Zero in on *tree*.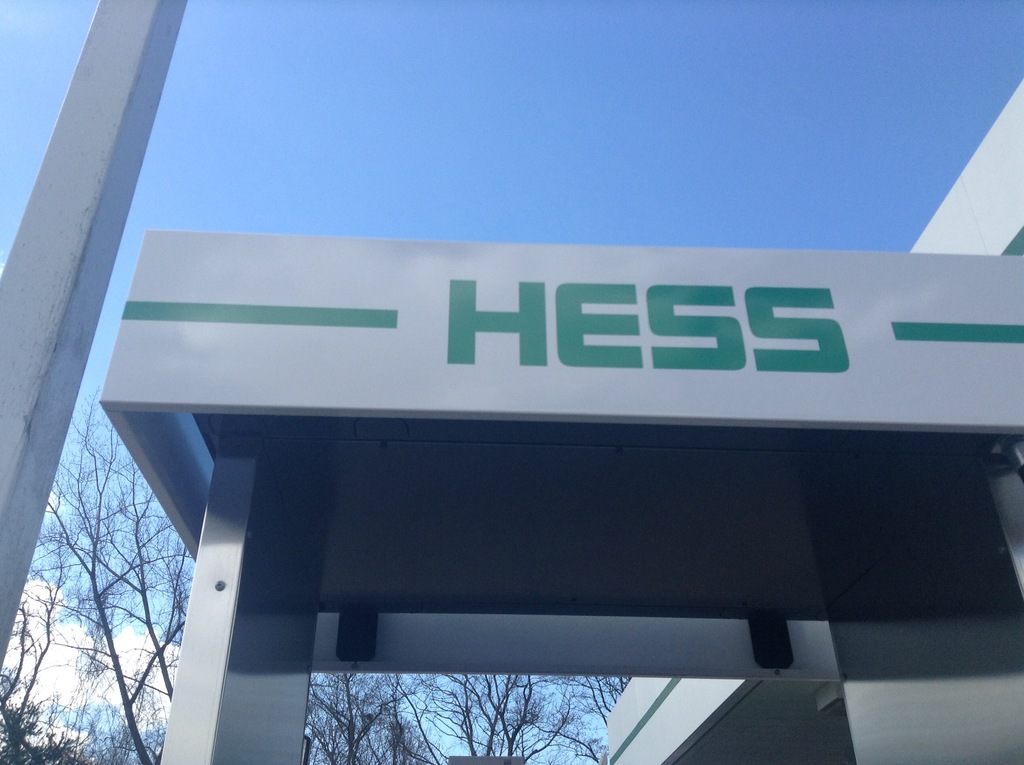
Zeroed in: 291,675,458,764.
